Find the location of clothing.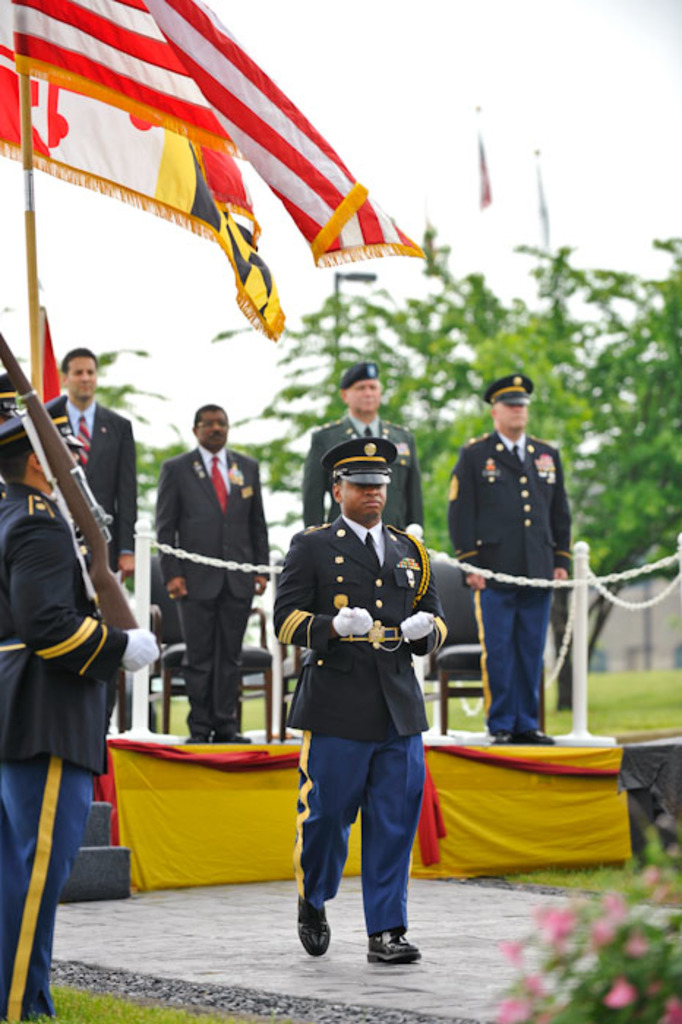
Location: (left=274, top=480, right=452, bottom=930).
